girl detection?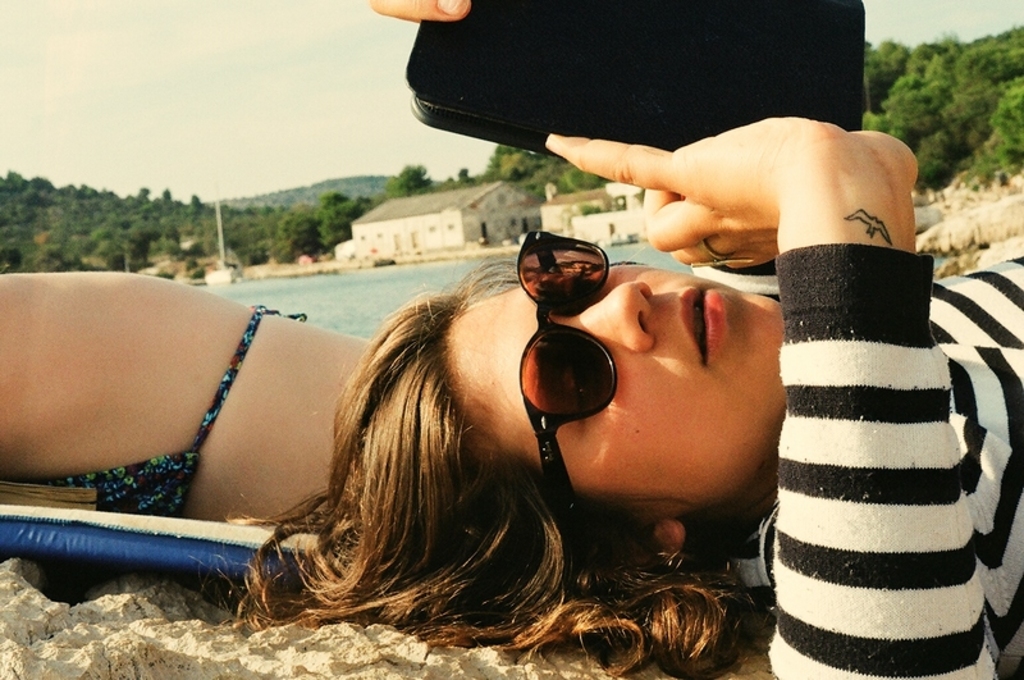
[x1=244, y1=0, x2=1023, y2=676]
